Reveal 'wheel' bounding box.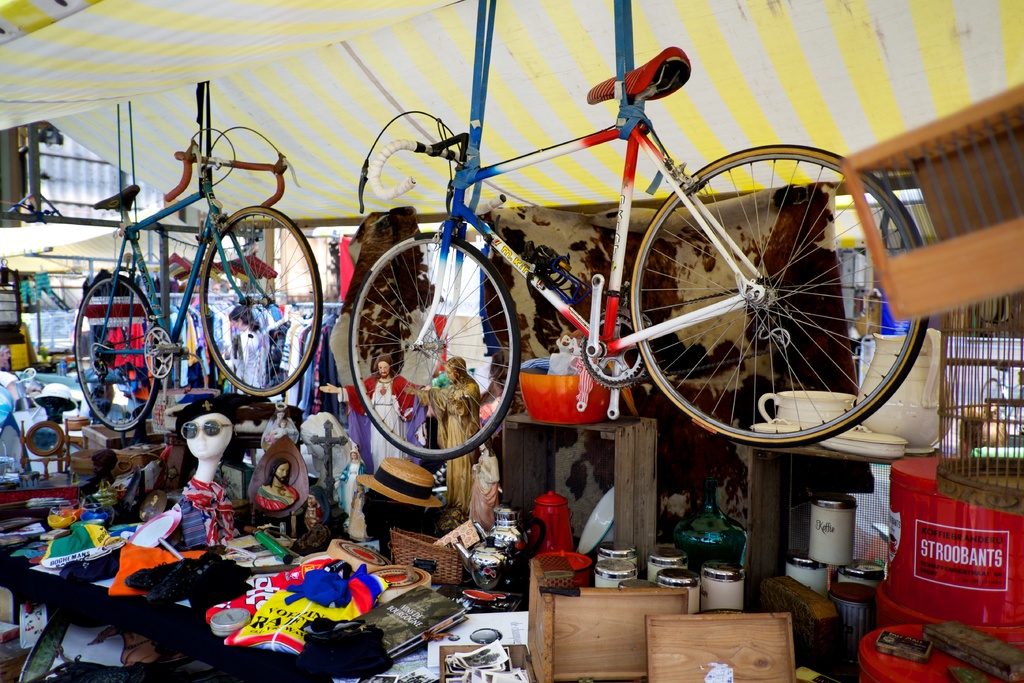
Revealed: locate(630, 146, 929, 452).
